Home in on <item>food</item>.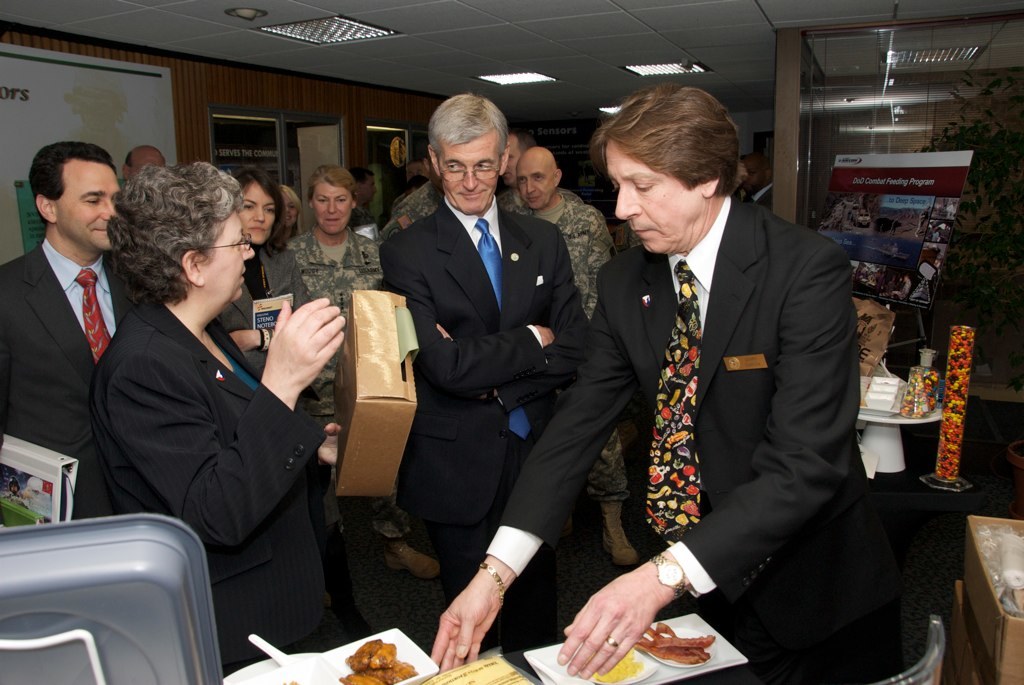
Homed in at <region>899, 366, 941, 416</region>.
